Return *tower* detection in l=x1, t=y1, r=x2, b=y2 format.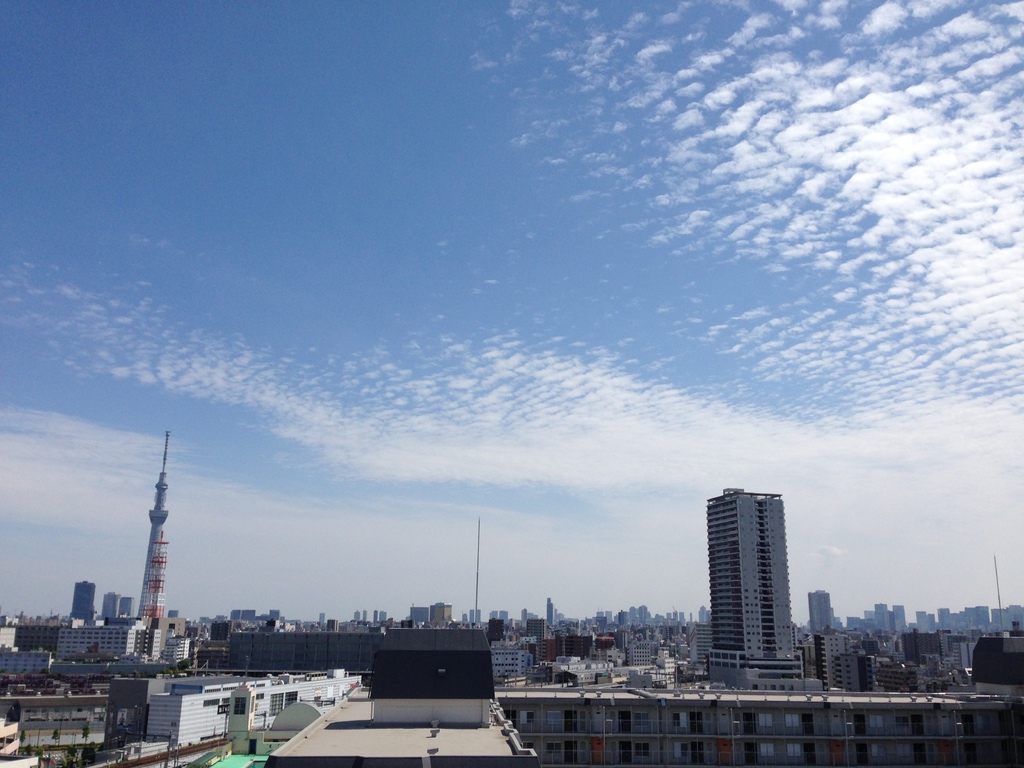
l=72, t=581, r=96, b=620.
